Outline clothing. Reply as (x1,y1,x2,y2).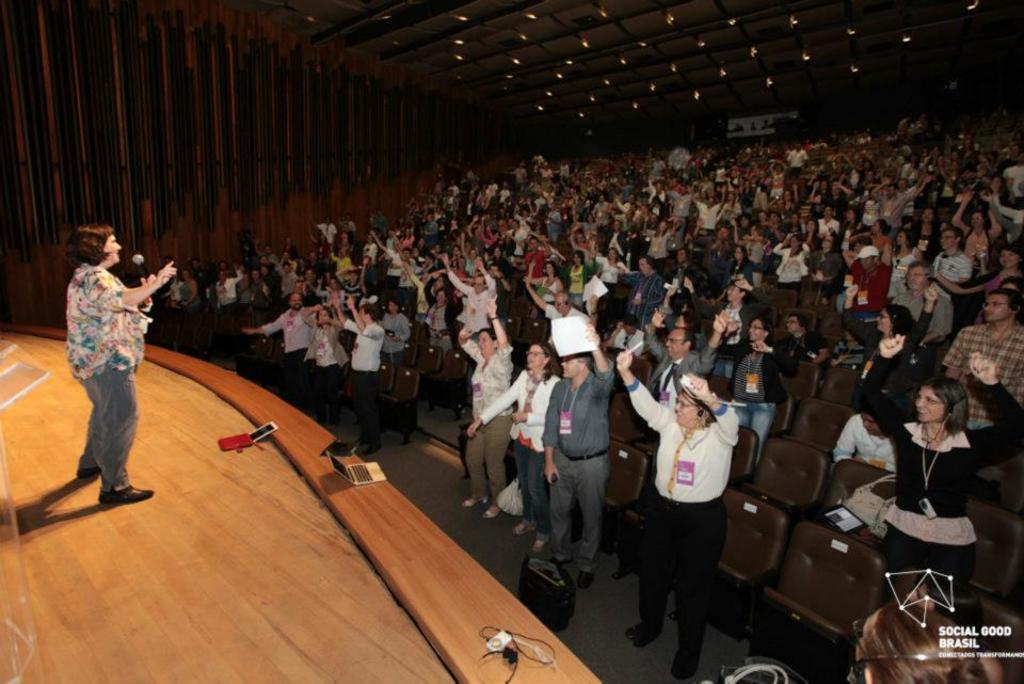
(819,412,903,474).
